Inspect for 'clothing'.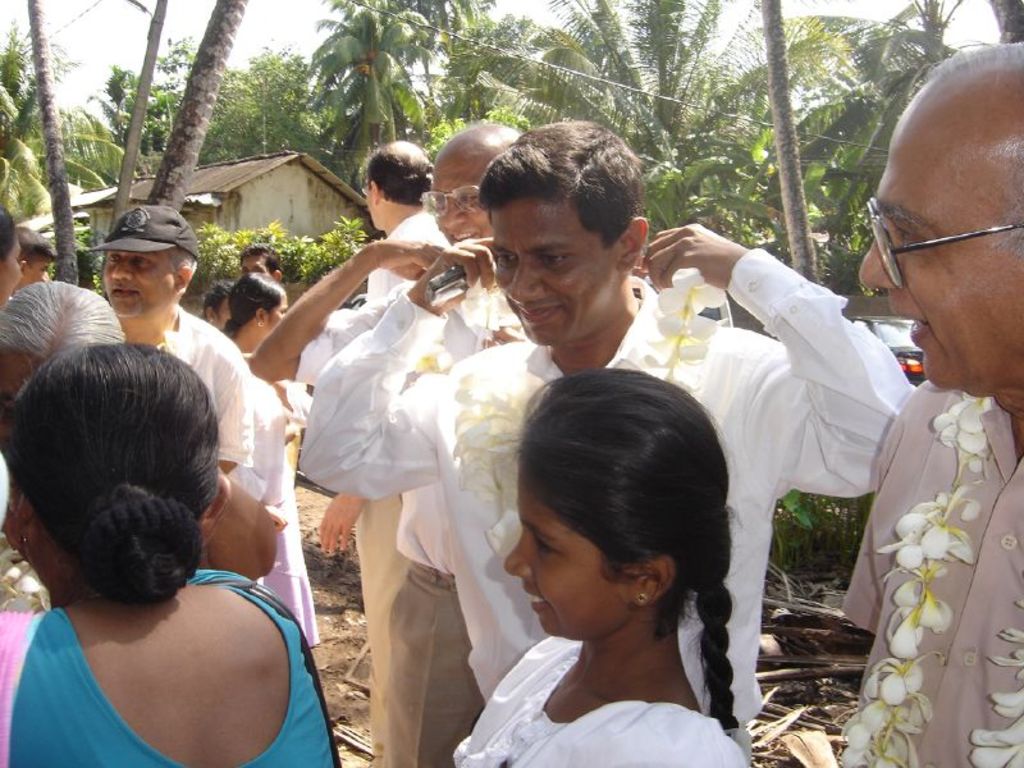
Inspection: detection(300, 251, 910, 748).
